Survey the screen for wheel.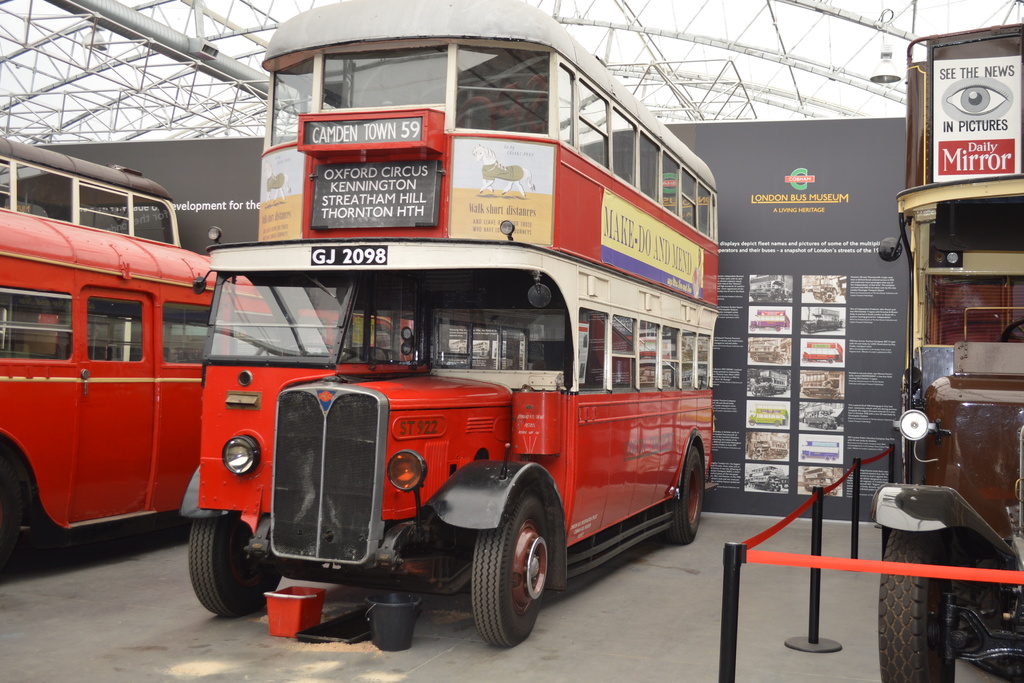
Survey found: box(760, 388, 767, 397).
